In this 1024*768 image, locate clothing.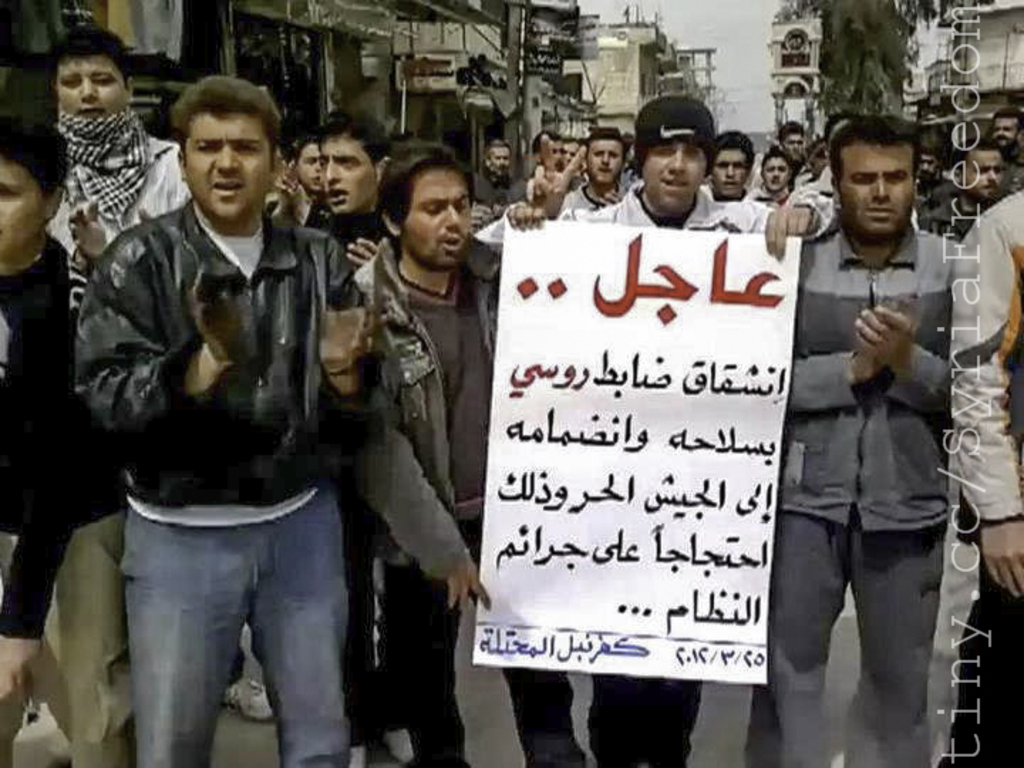
Bounding box: (317, 199, 417, 745).
